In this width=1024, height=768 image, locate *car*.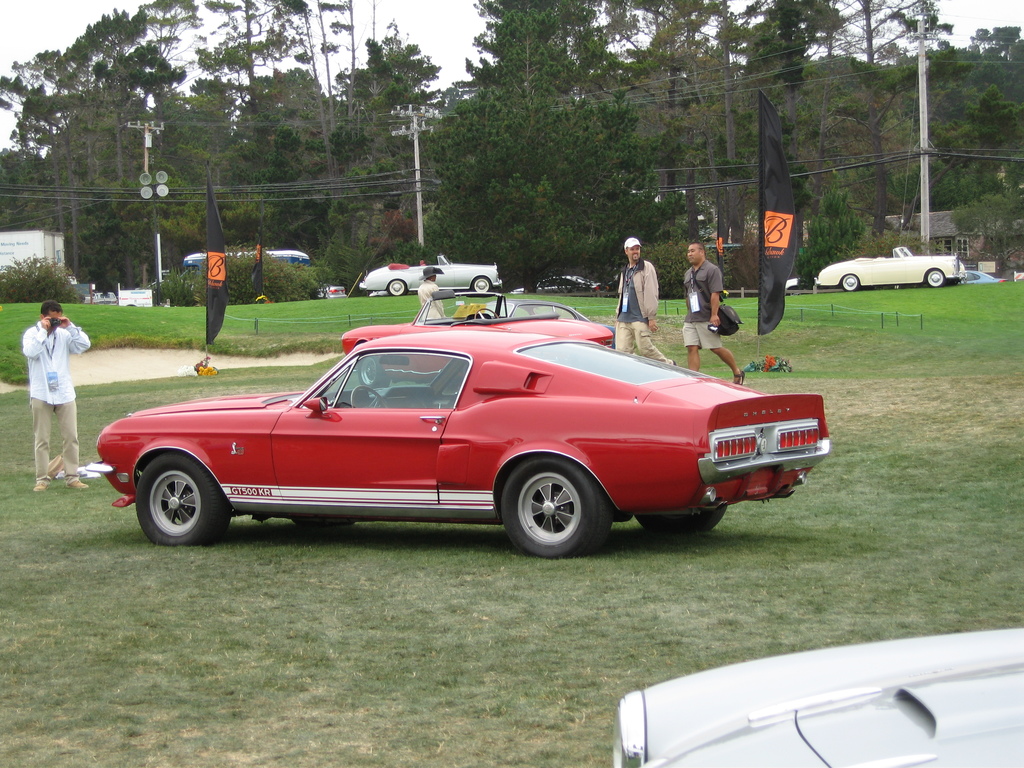
Bounding box: rect(966, 265, 1005, 282).
